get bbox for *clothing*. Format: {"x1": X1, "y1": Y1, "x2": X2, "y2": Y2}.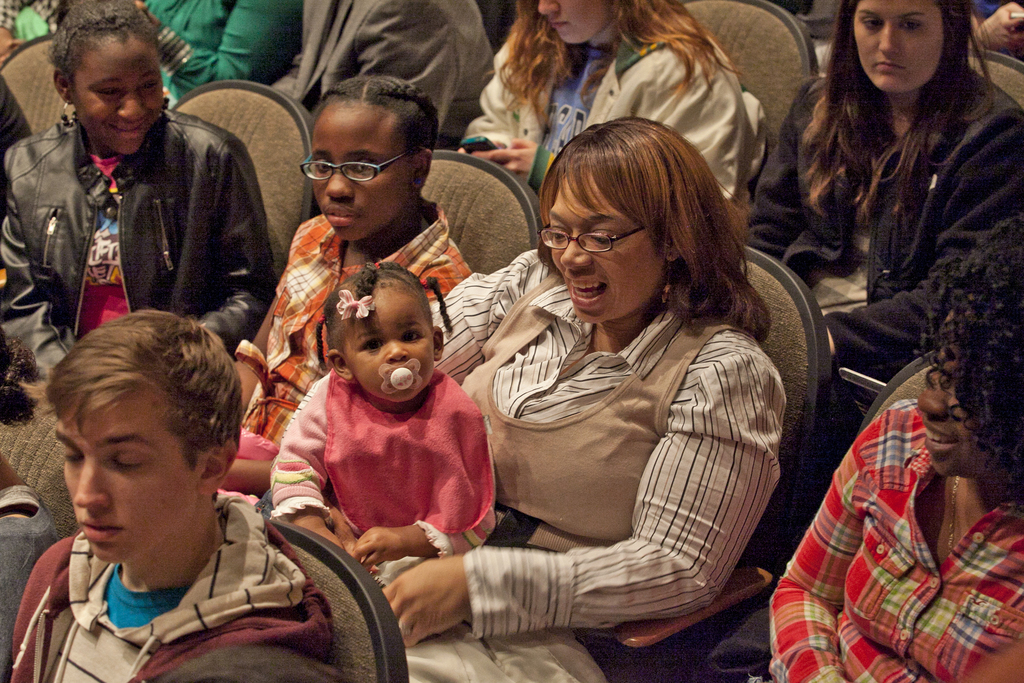
{"x1": 0, "y1": 0, "x2": 74, "y2": 65}.
